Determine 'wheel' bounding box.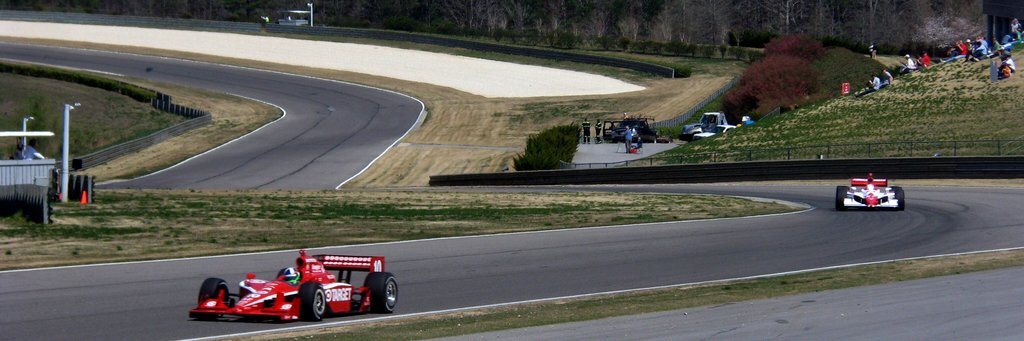
Determined: detection(296, 282, 332, 325).
